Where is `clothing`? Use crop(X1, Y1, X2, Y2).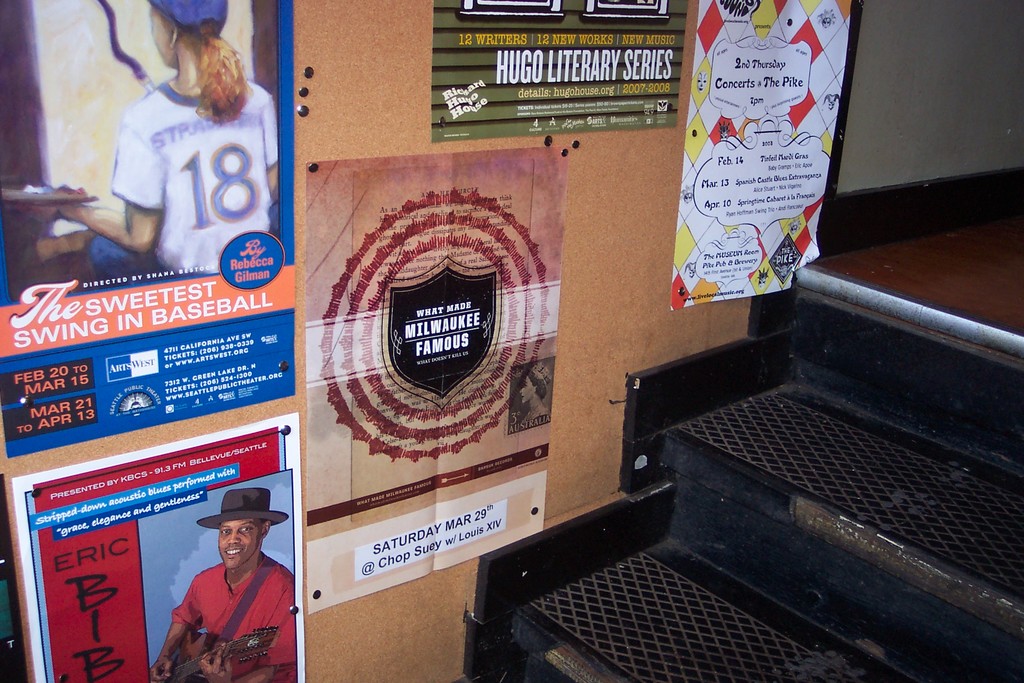
crop(88, 74, 280, 273).
